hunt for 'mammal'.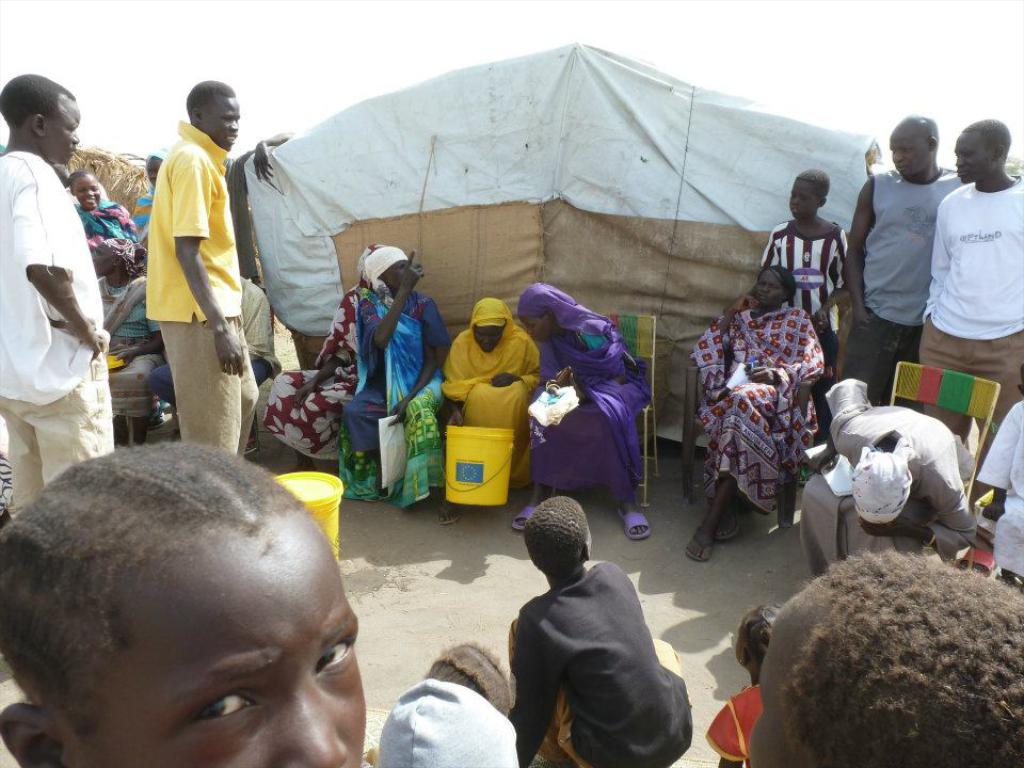
Hunted down at pyautogui.locateOnScreen(144, 122, 291, 305).
